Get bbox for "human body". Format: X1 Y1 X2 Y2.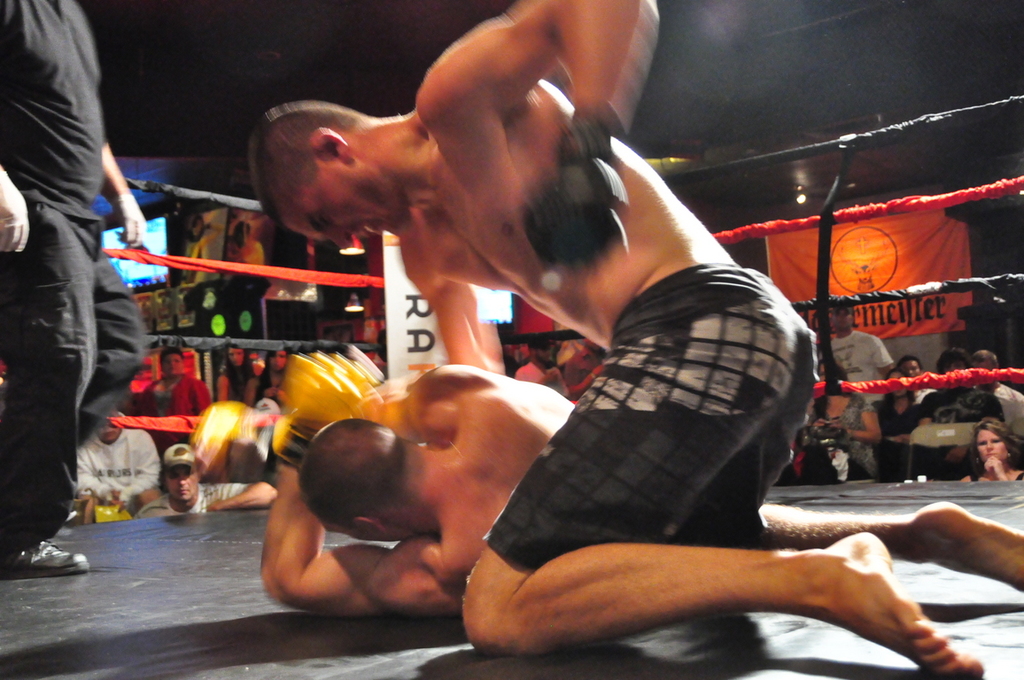
236 1 1023 679.
